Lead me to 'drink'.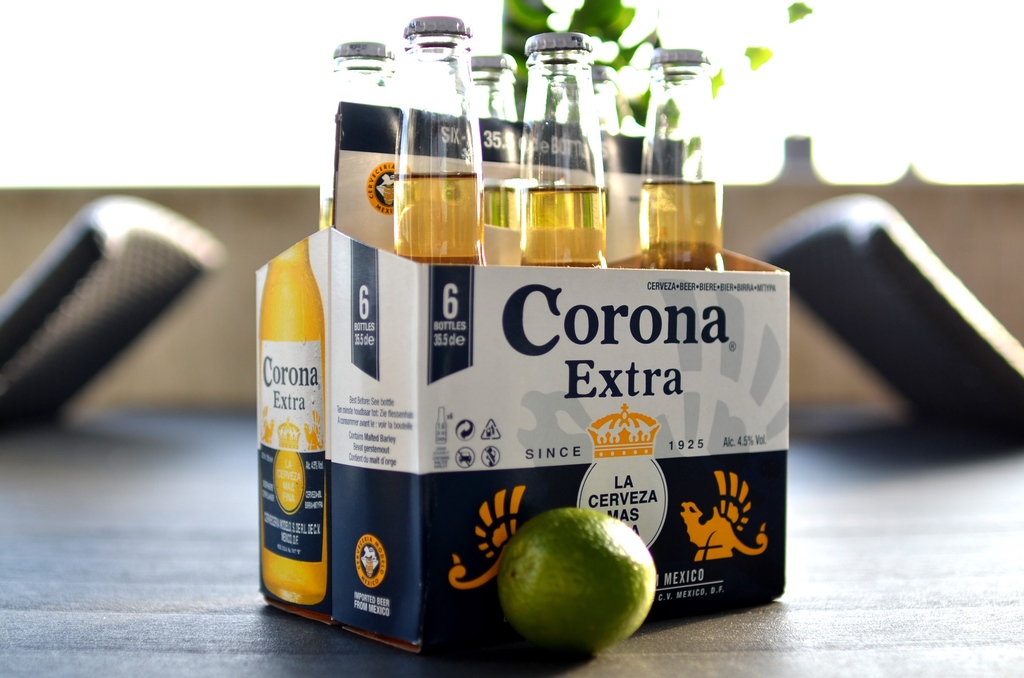
Lead to region(638, 146, 732, 280).
